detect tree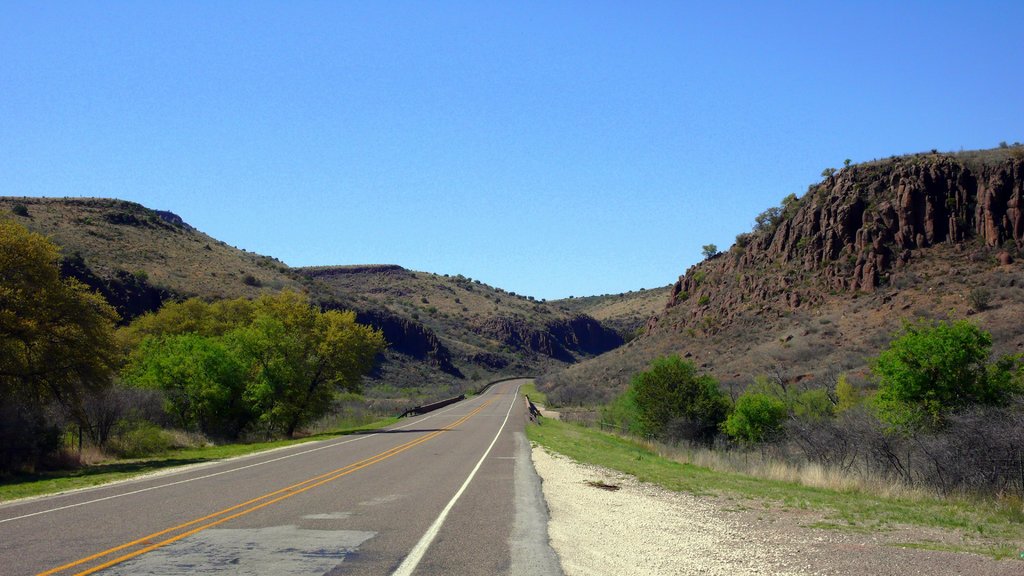
<box>456,271,470,276</box>
